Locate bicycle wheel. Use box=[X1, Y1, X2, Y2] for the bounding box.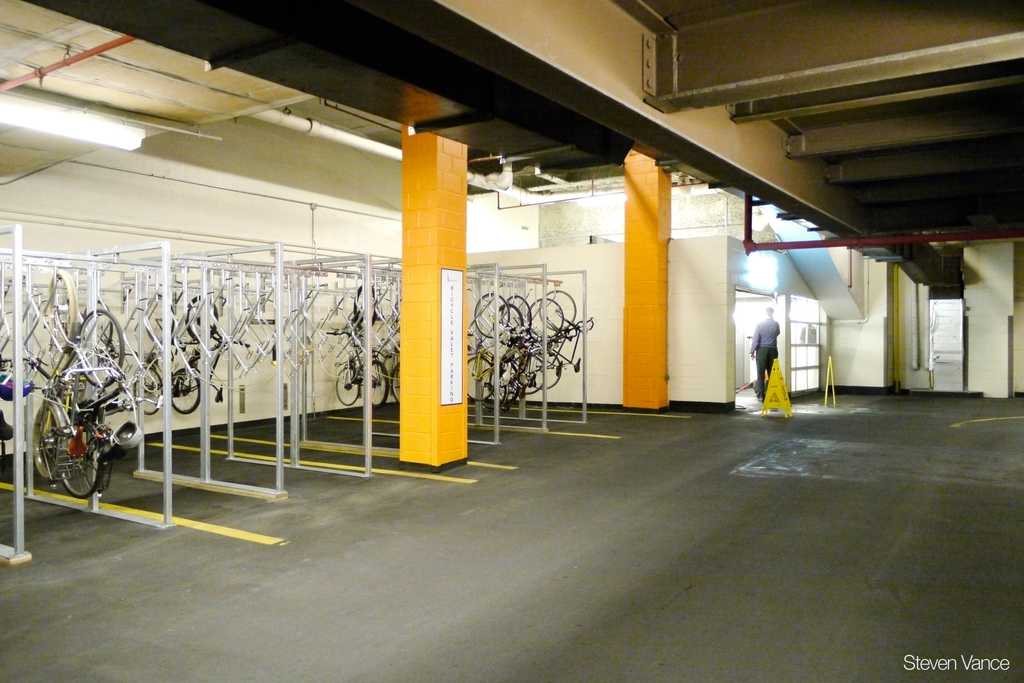
box=[465, 355, 498, 401].
